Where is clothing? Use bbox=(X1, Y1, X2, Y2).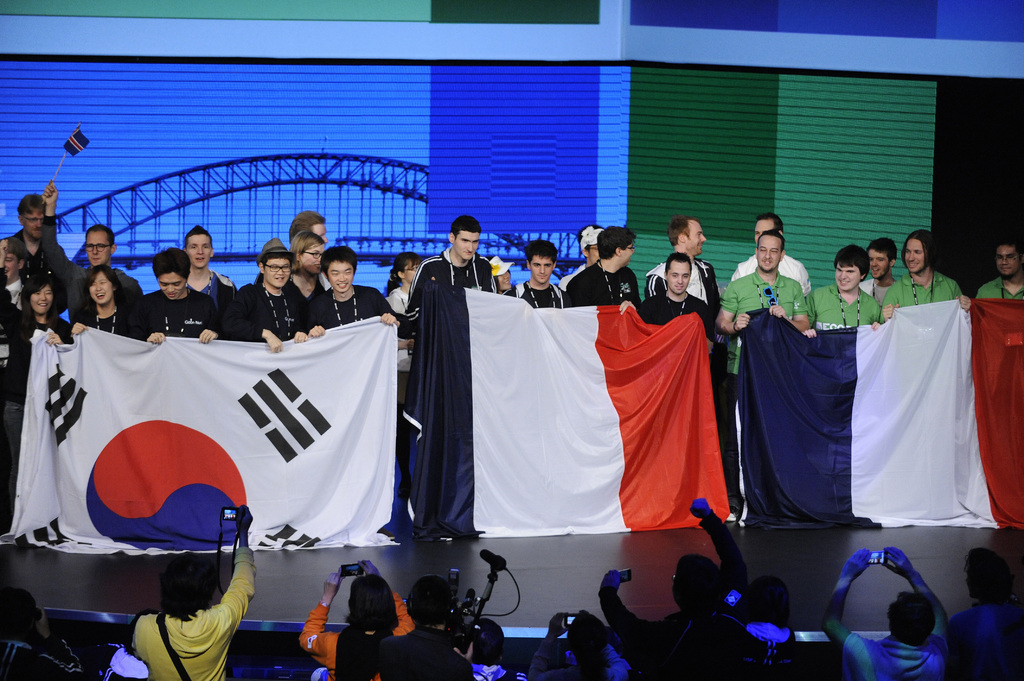
bbox=(294, 586, 412, 680).
